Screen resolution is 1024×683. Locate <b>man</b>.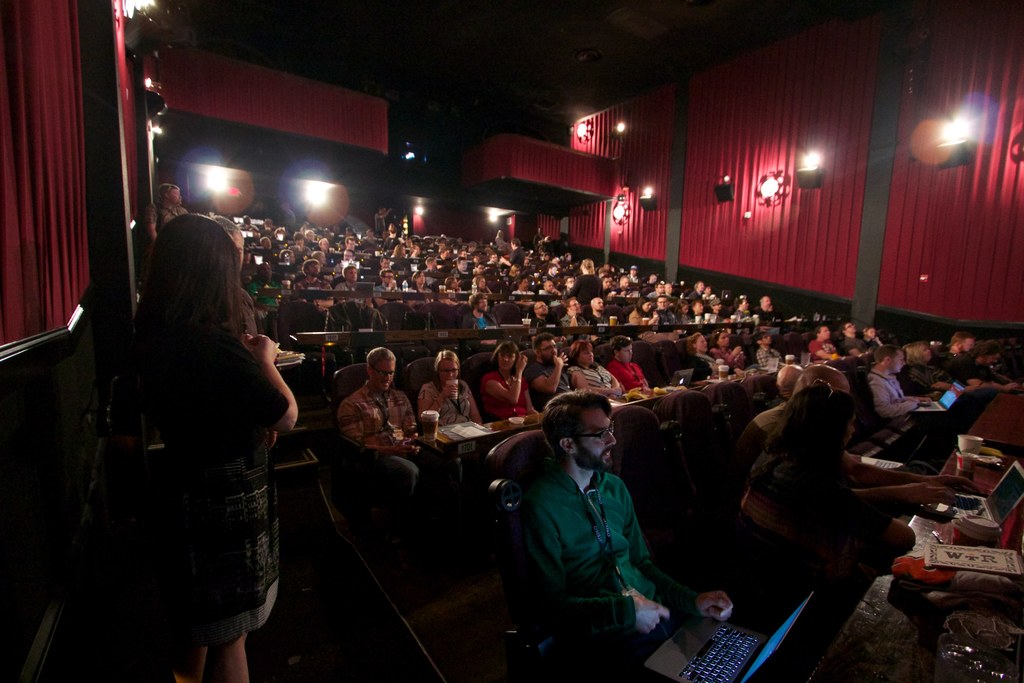
<region>247, 261, 285, 343</region>.
